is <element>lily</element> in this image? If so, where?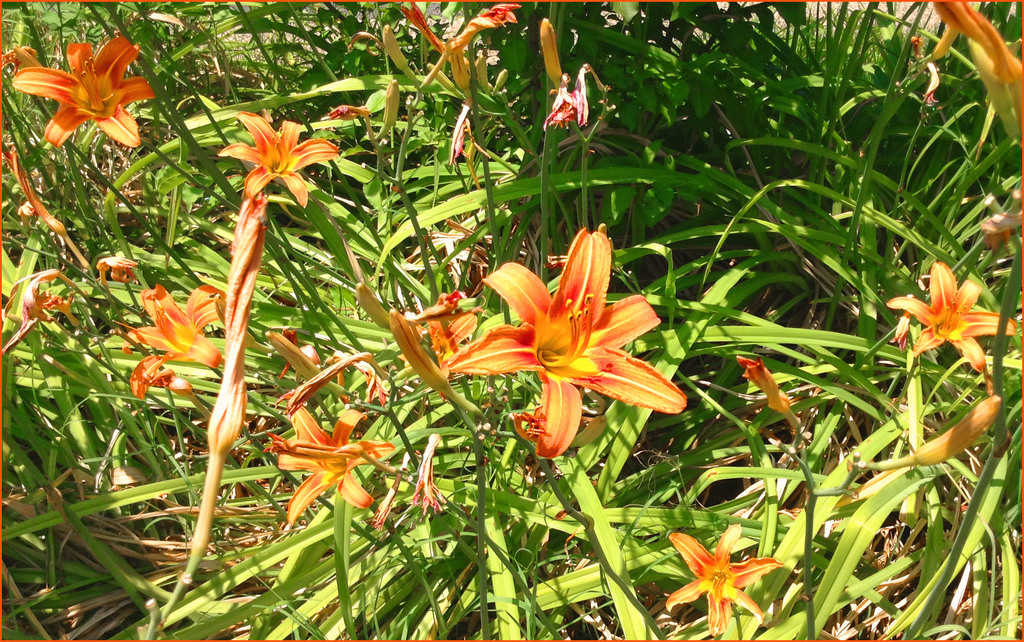
Yes, at bbox=[444, 223, 685, 463].
